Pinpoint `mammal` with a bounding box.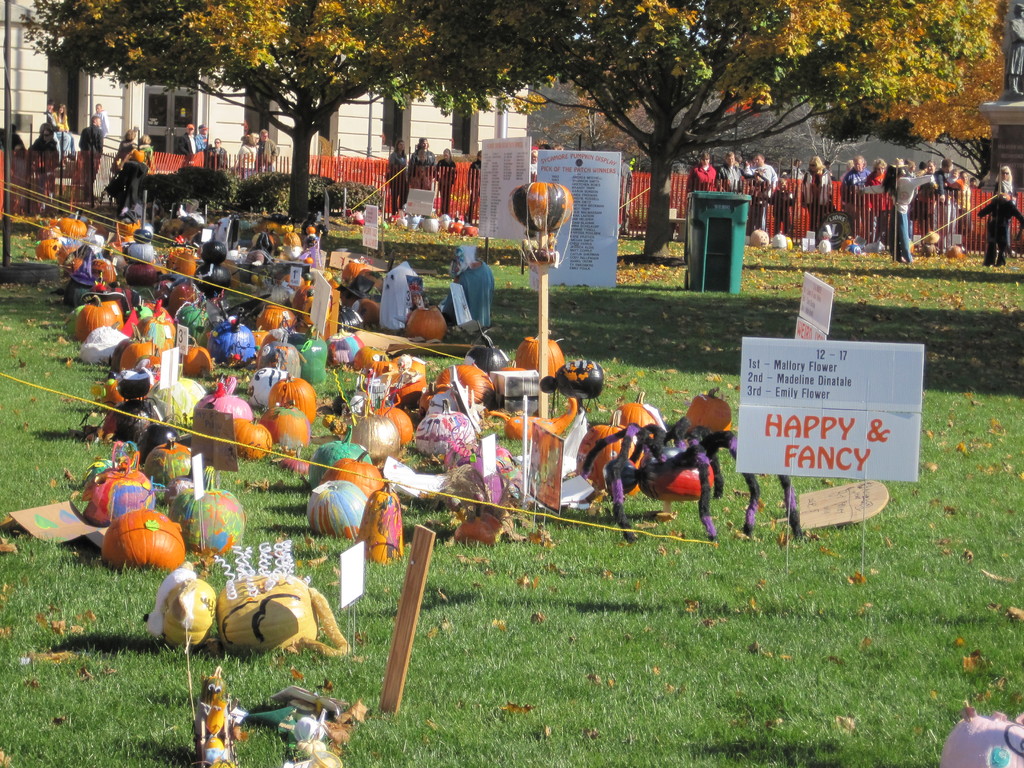
x1=995 y1=165 x2=1016 y2=191.
